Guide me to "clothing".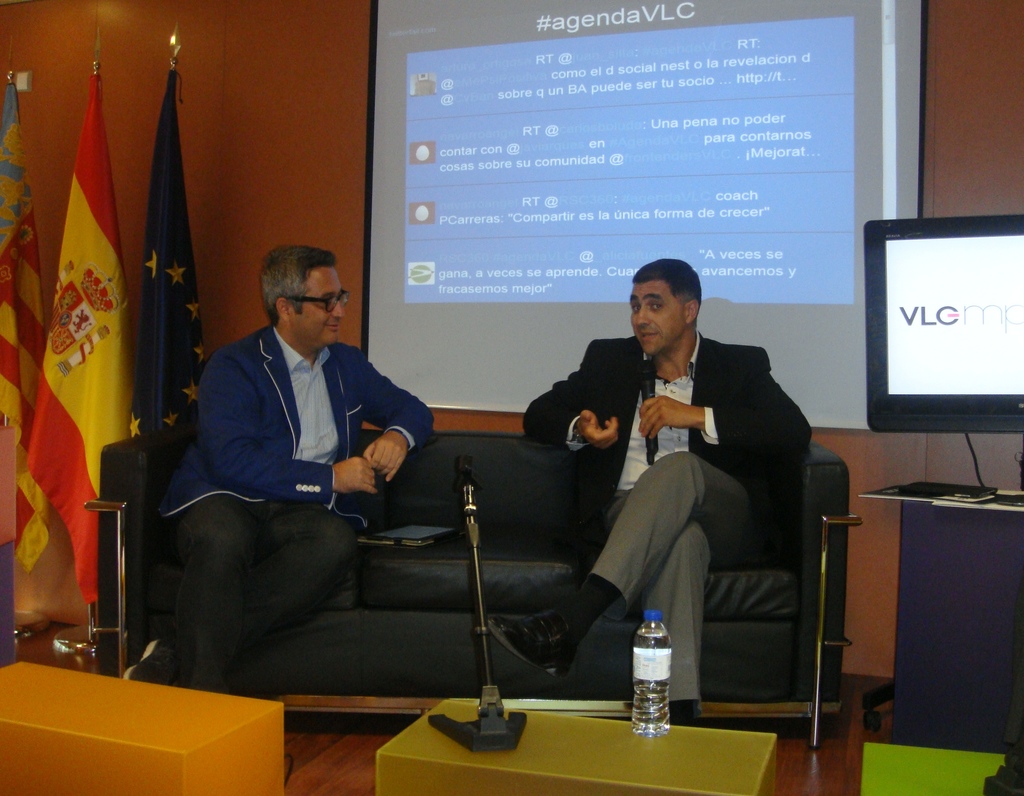
Guidance: [167, 490, 367, 680].
